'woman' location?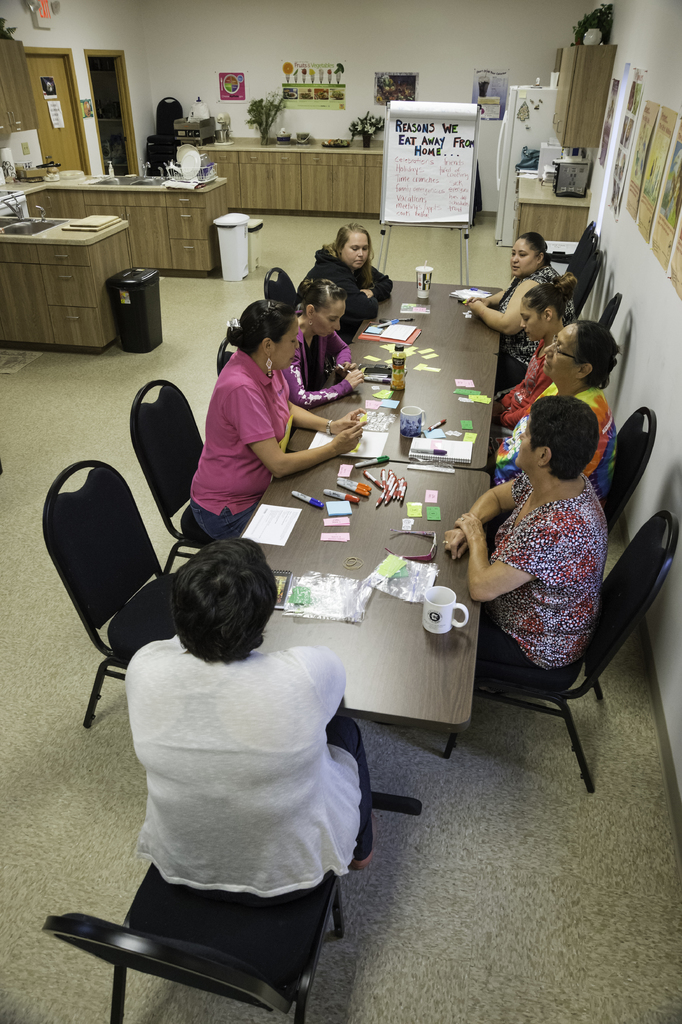
(left=283, top=282, right=367, bottom=408)
